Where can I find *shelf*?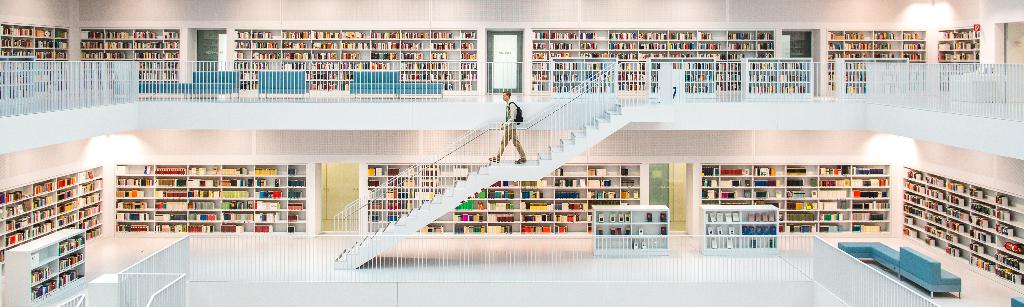
You can find it at (564,48,582,58).
